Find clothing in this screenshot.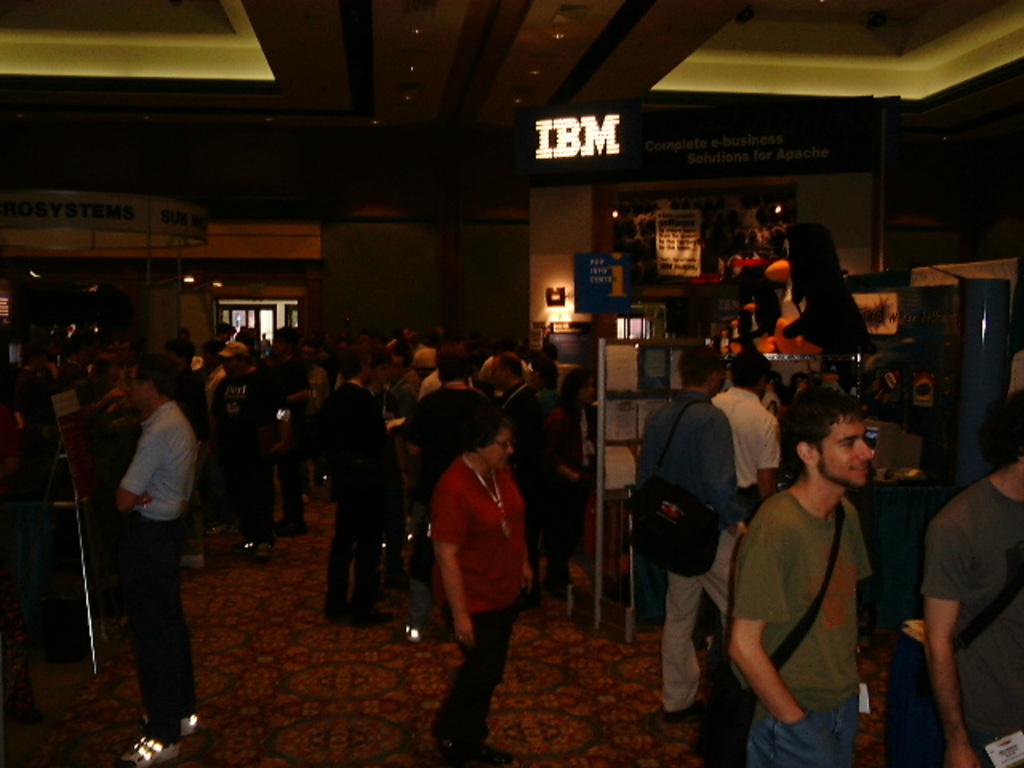
The bounding box for clothing is bbox=[13, 342, 77, 408].
